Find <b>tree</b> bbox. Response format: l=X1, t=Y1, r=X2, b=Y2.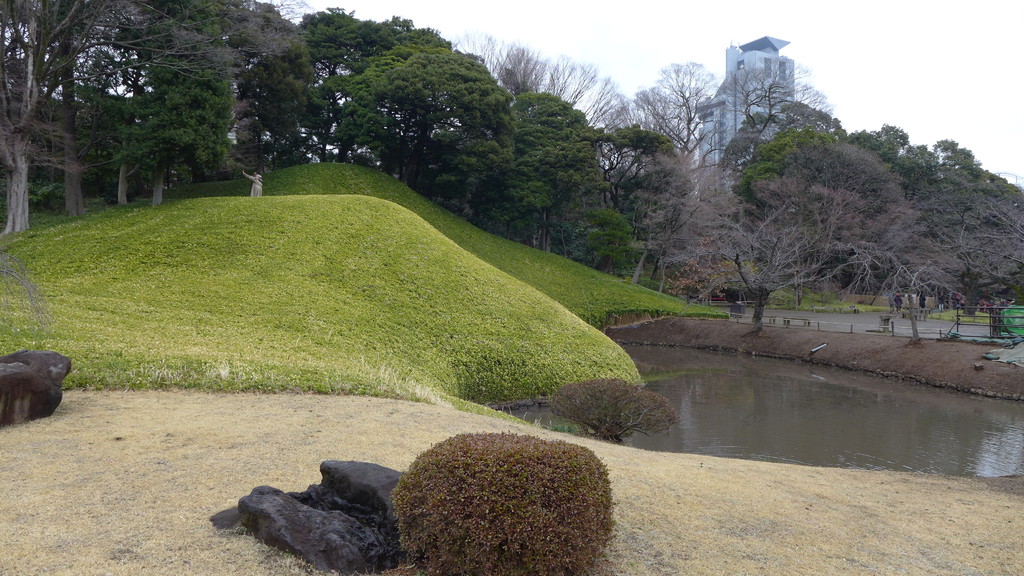
l=227, t=23, r=318, b=178.
